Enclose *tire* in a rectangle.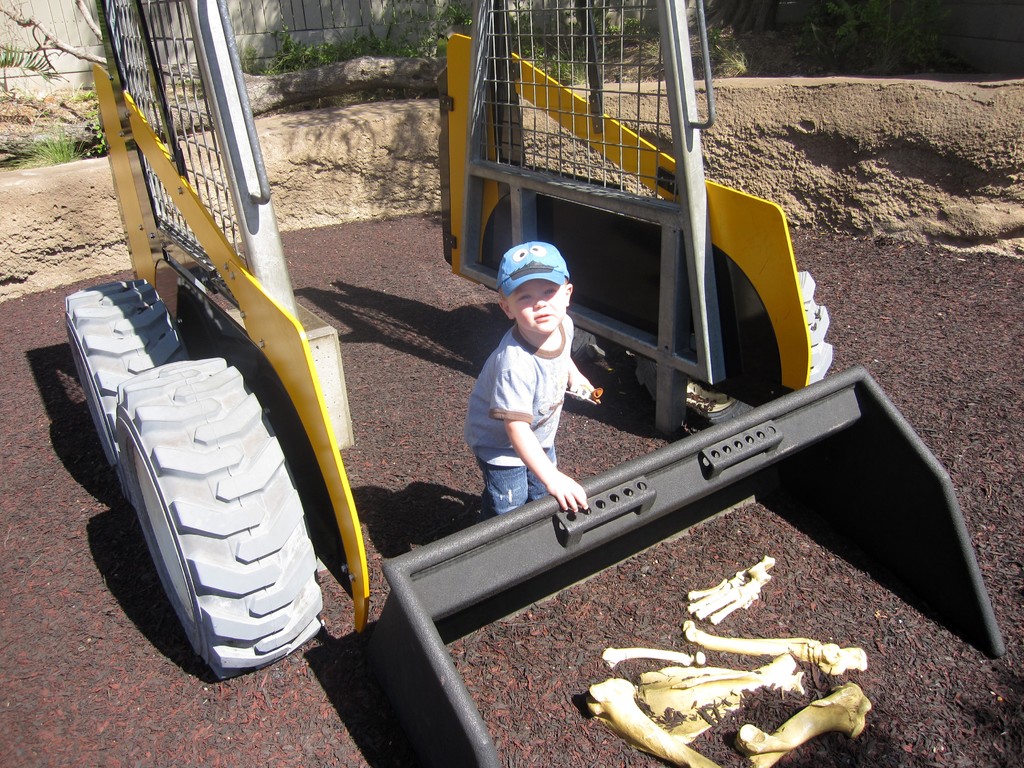
[503,169,616,381].
